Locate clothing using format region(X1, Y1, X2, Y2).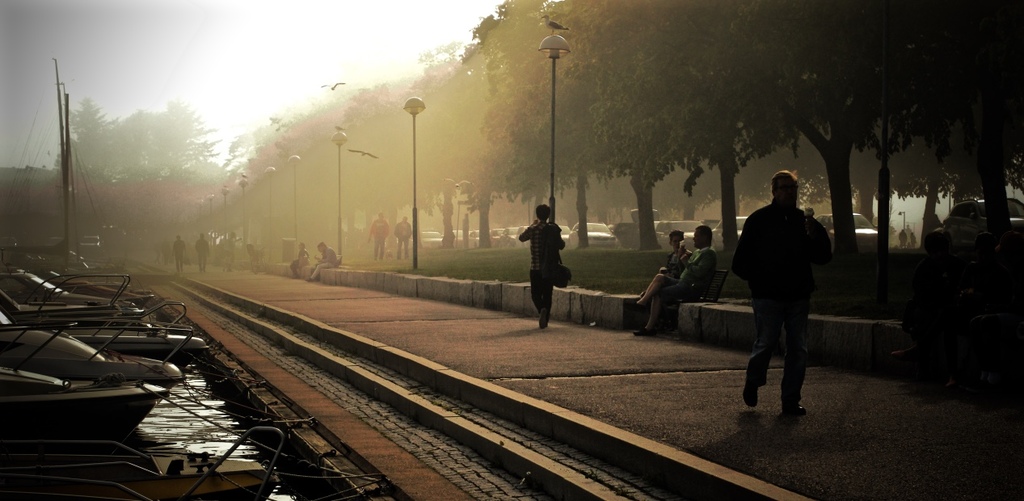
region(732, 197, 836, 398).
